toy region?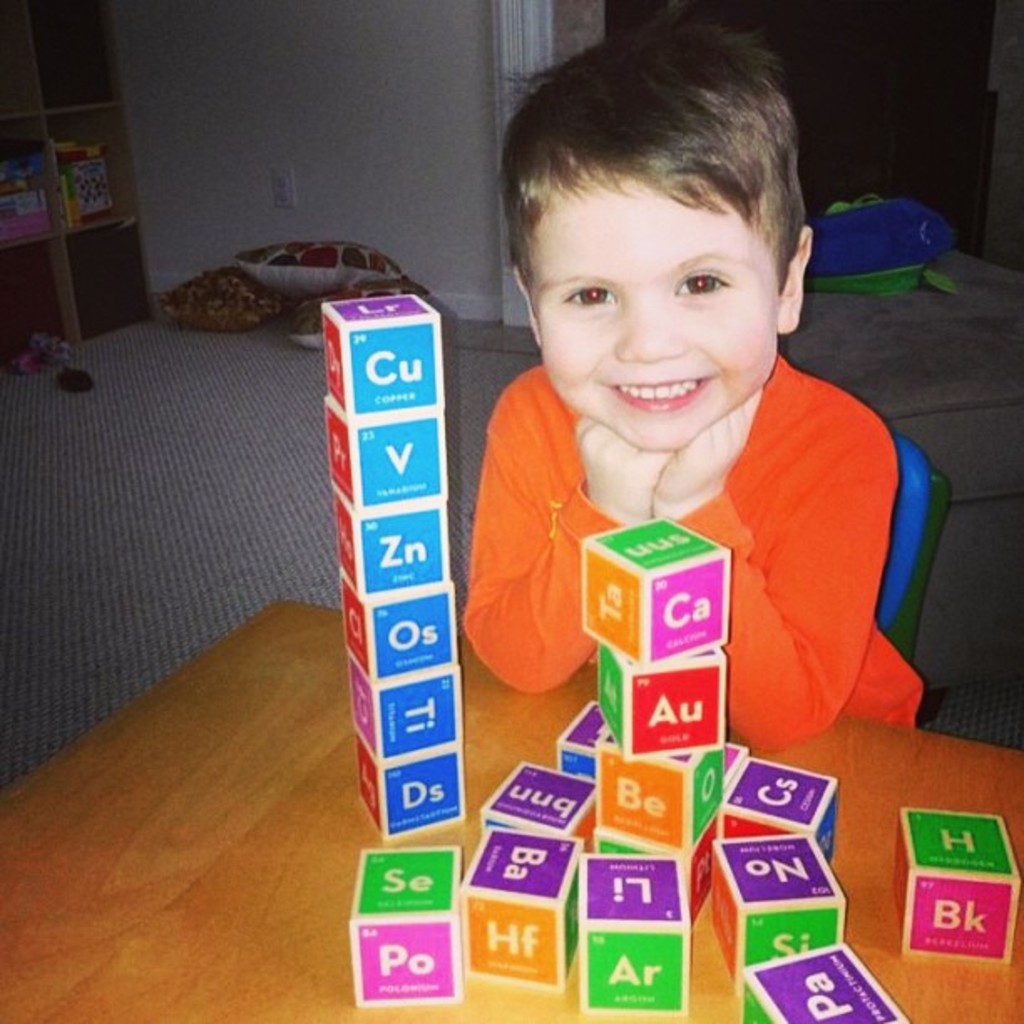
pyautogui.locateOnScreen(803, 196, 954, 296)
